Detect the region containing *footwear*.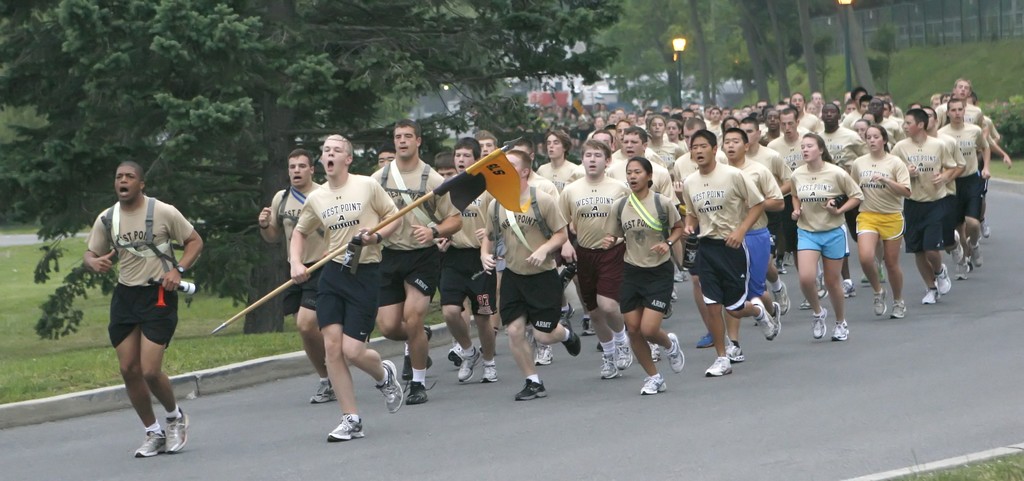
bbox(871, 288, 887, 316).
